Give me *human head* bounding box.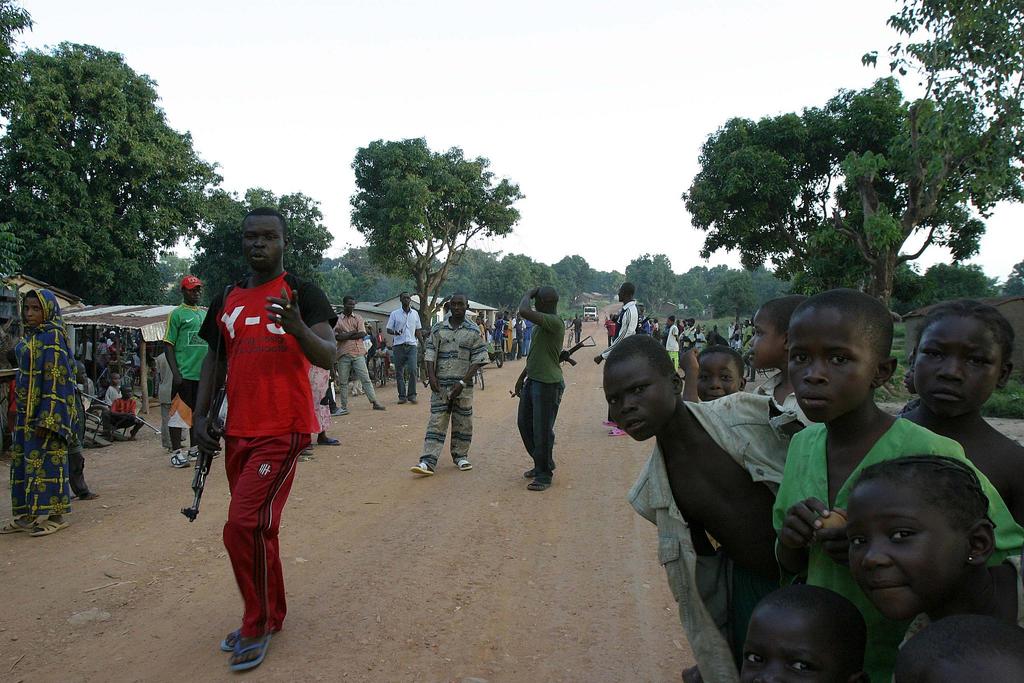
bbox(531, 282, 560, 315).
